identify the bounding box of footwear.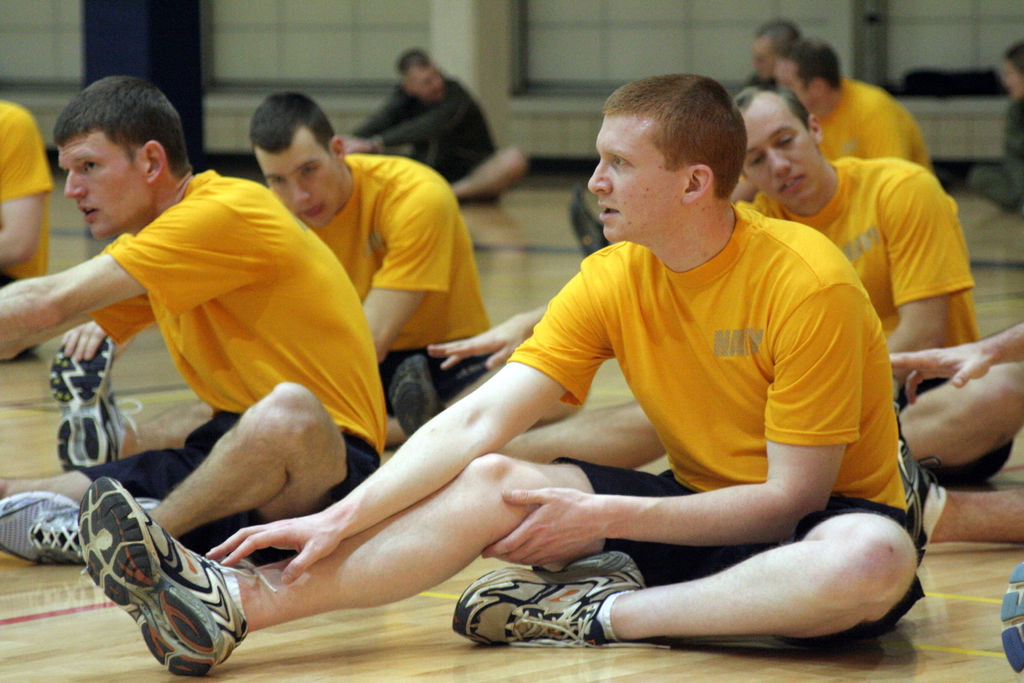
select_region(38, 508, 259, 671).
